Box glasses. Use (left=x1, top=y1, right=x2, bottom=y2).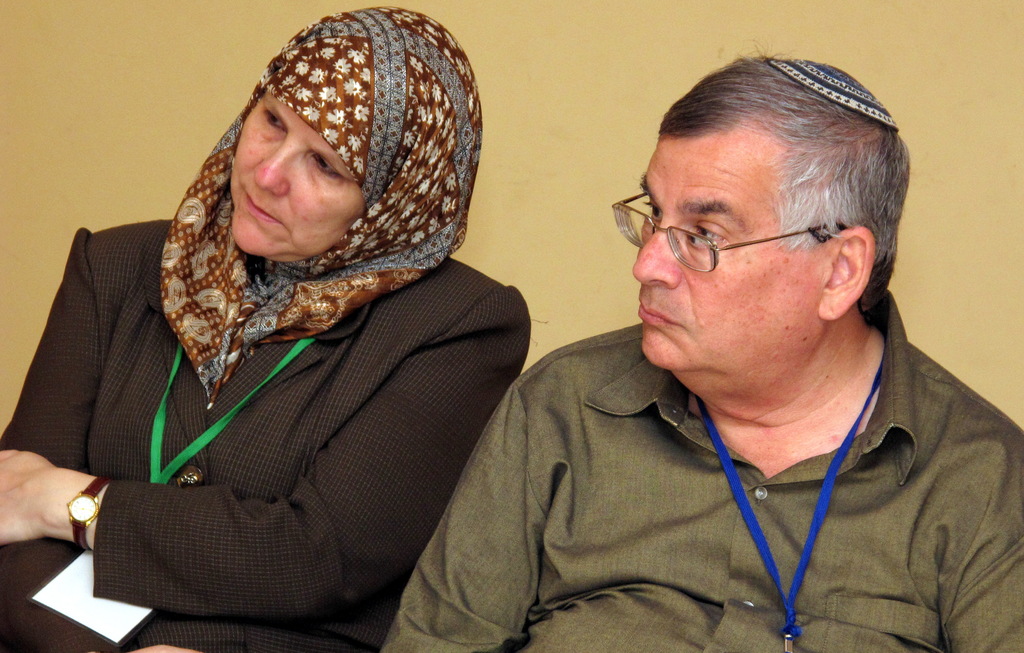
(left=606, top=186, right=849, bottom=278).
